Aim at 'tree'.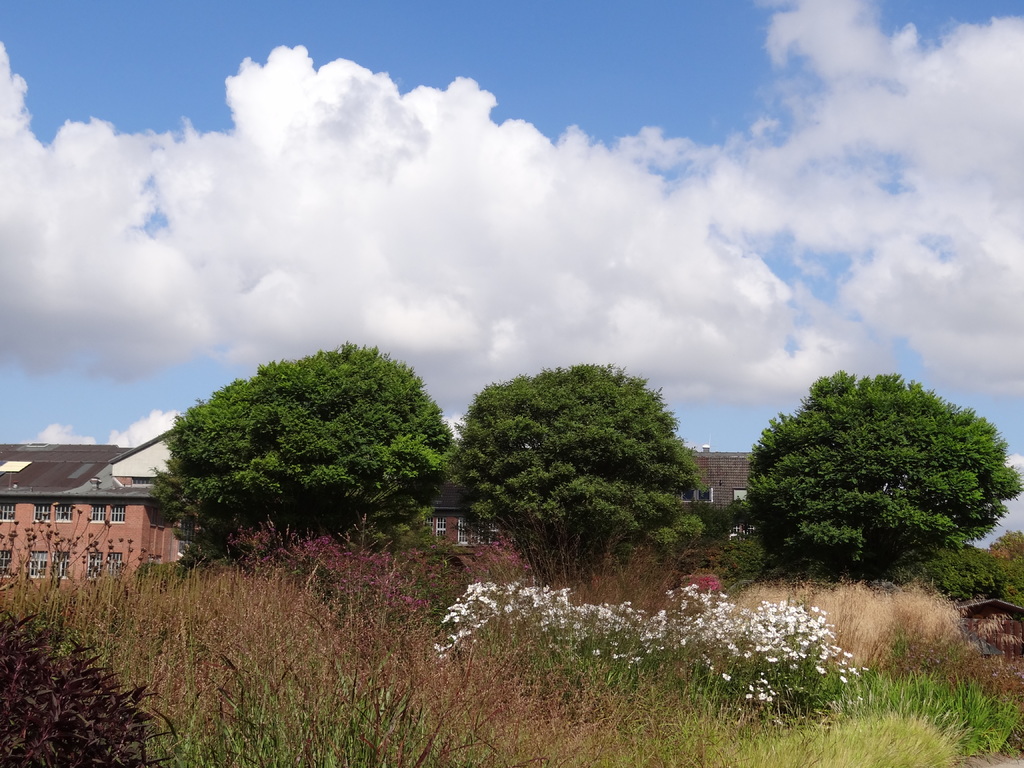
Aimed at select_region(988, 527, 1021, 562).
